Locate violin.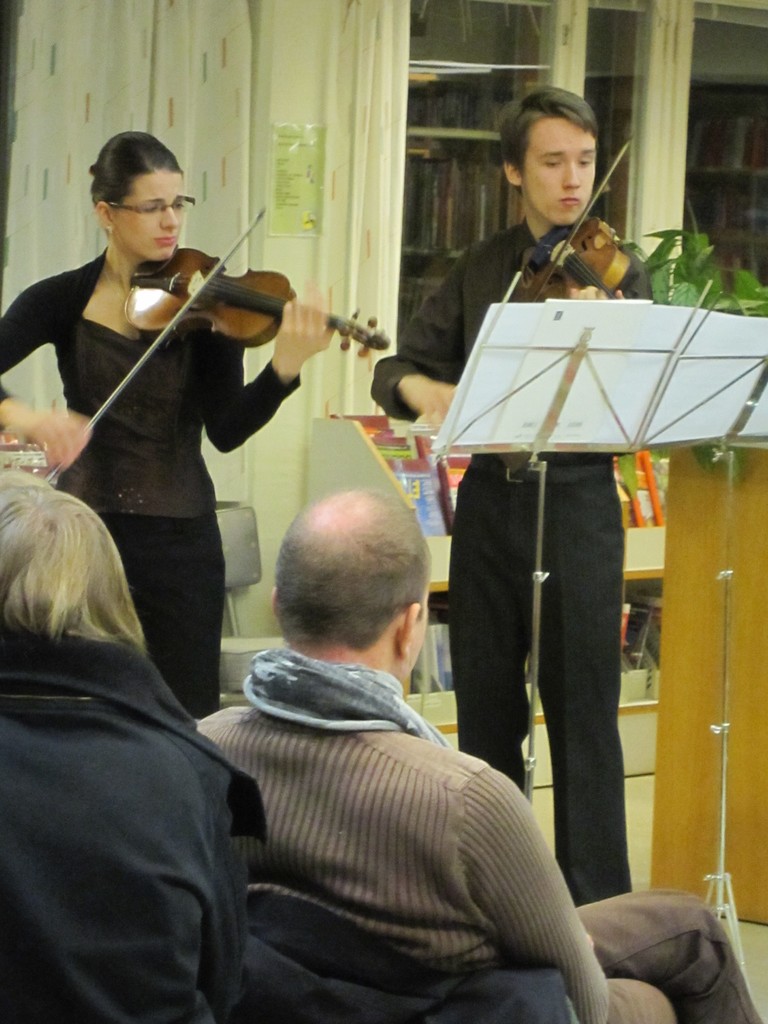
Bounding box: rect(499, 143, 630, 295).
